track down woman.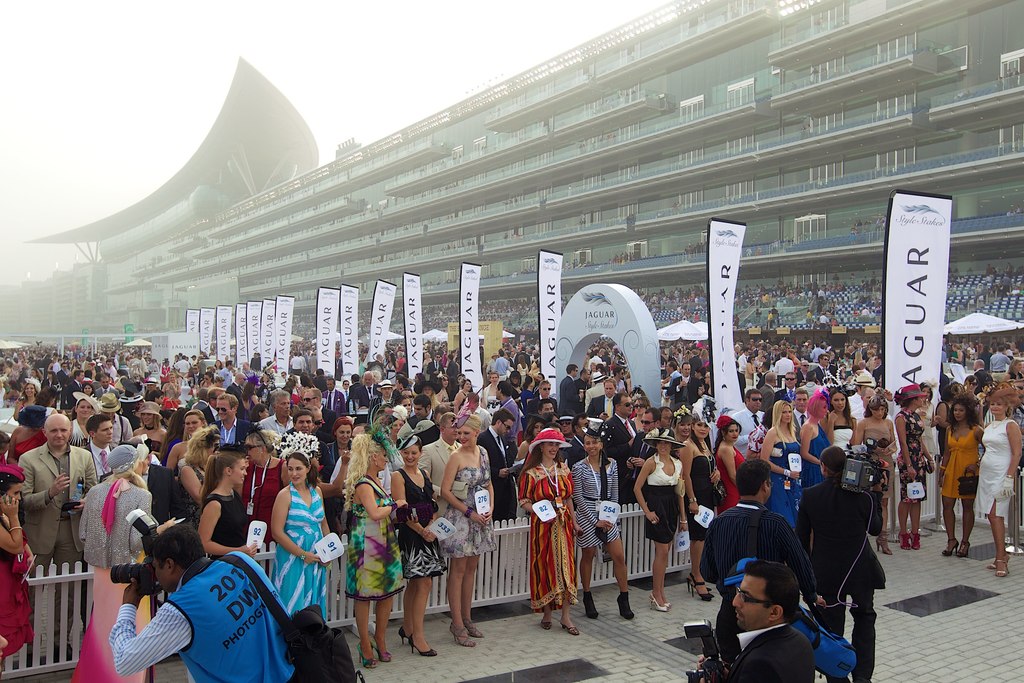
Tracked to <bbox>479, 372, 504, 414</bbox>.
